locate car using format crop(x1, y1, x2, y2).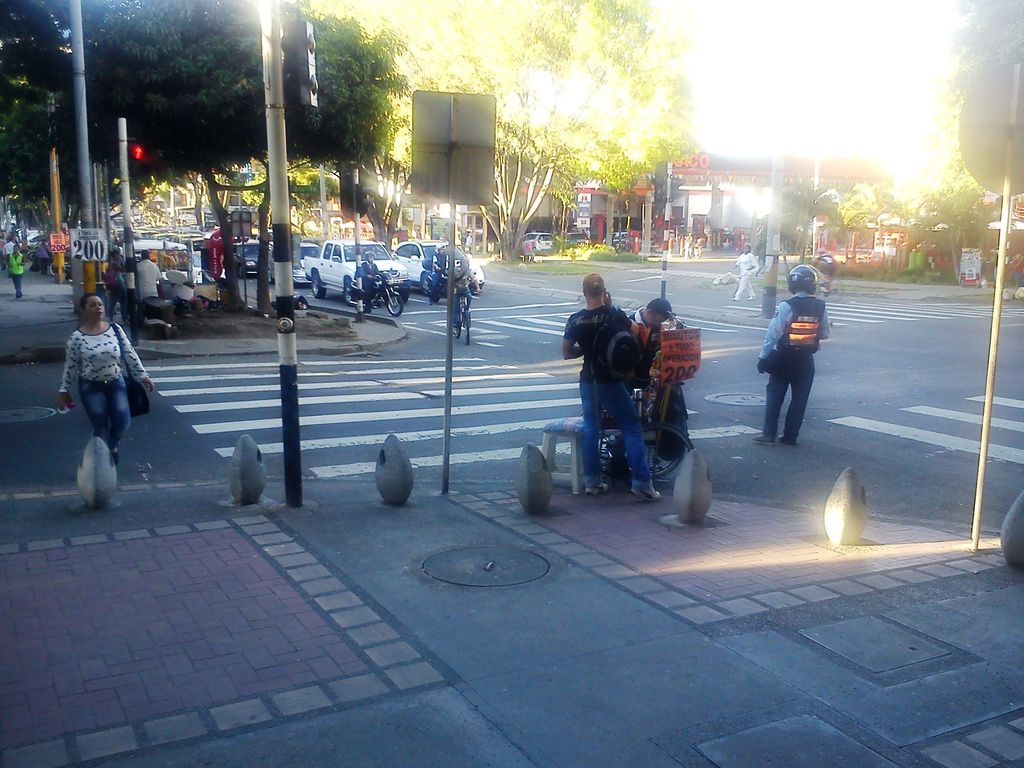
crop(221, 239, 268, 277).
